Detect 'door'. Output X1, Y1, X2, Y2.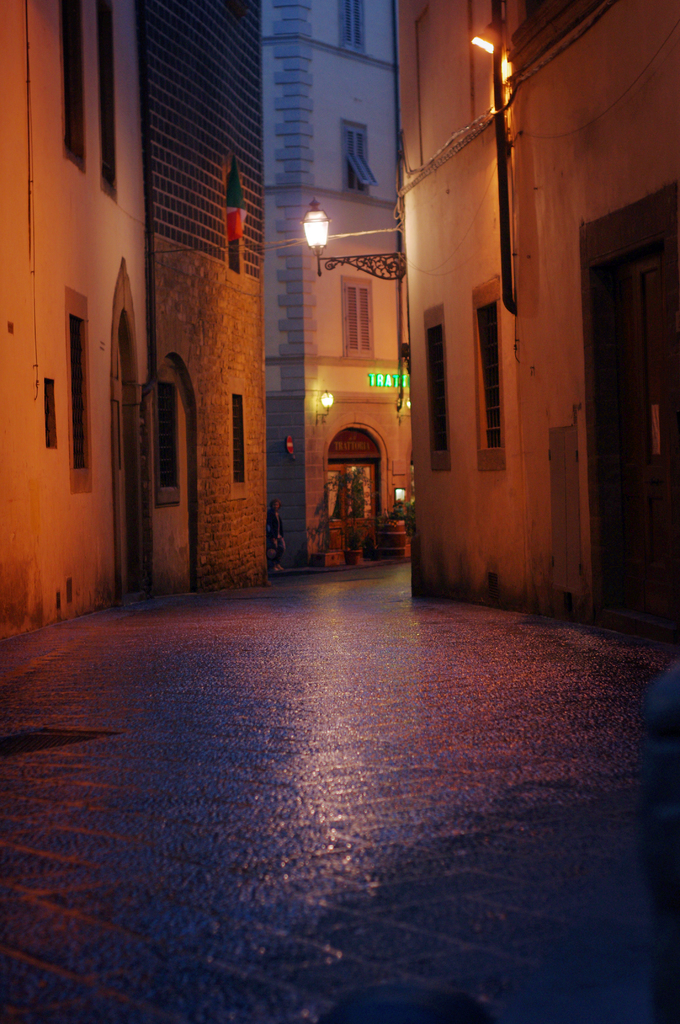
598, 255, 675, 624.
